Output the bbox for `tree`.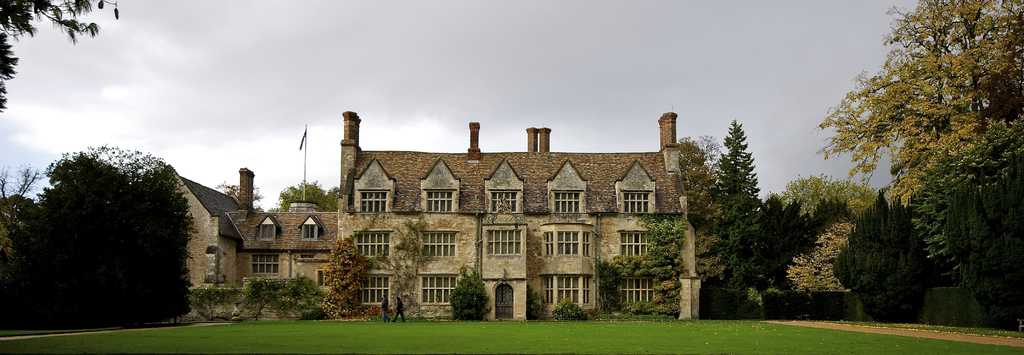
(758,190,813,297).
